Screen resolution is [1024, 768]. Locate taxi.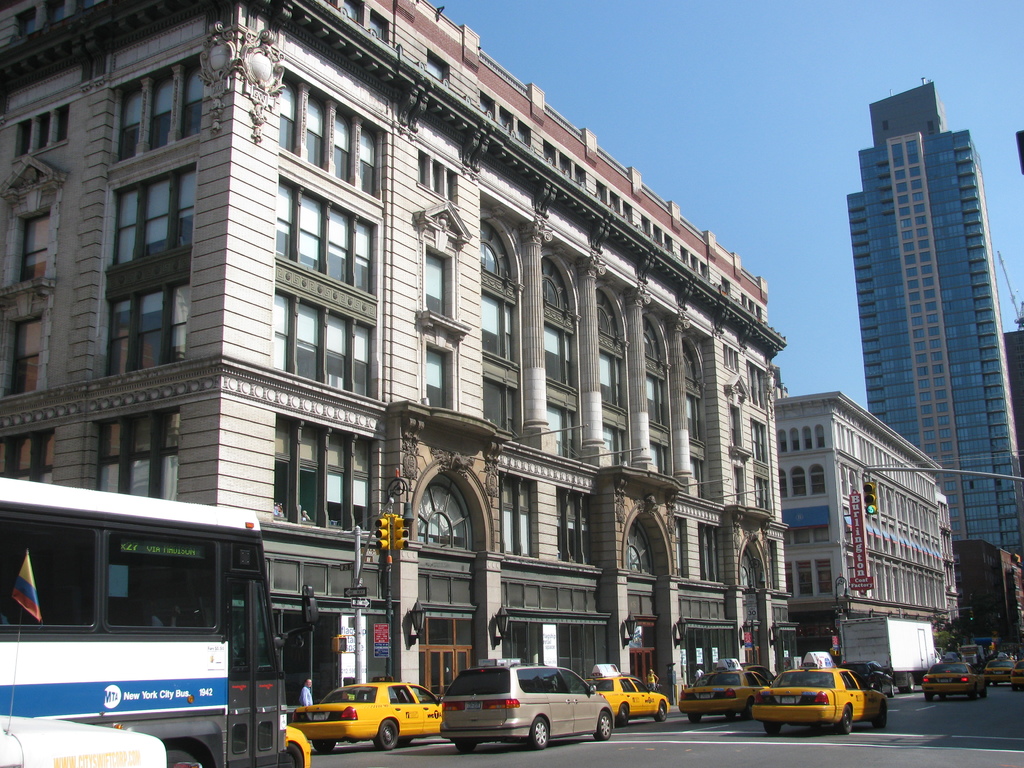
(x1=986, y1=653, x2=1016, y2=687).
